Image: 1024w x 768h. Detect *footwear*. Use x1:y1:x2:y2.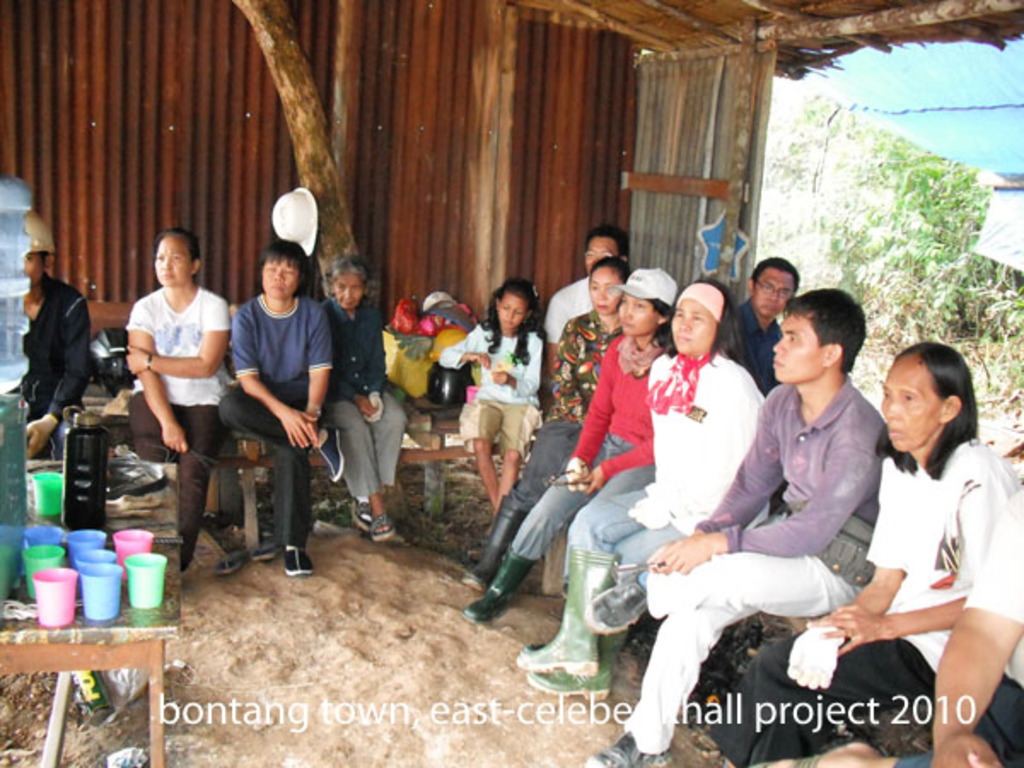
466:495:526:592.
